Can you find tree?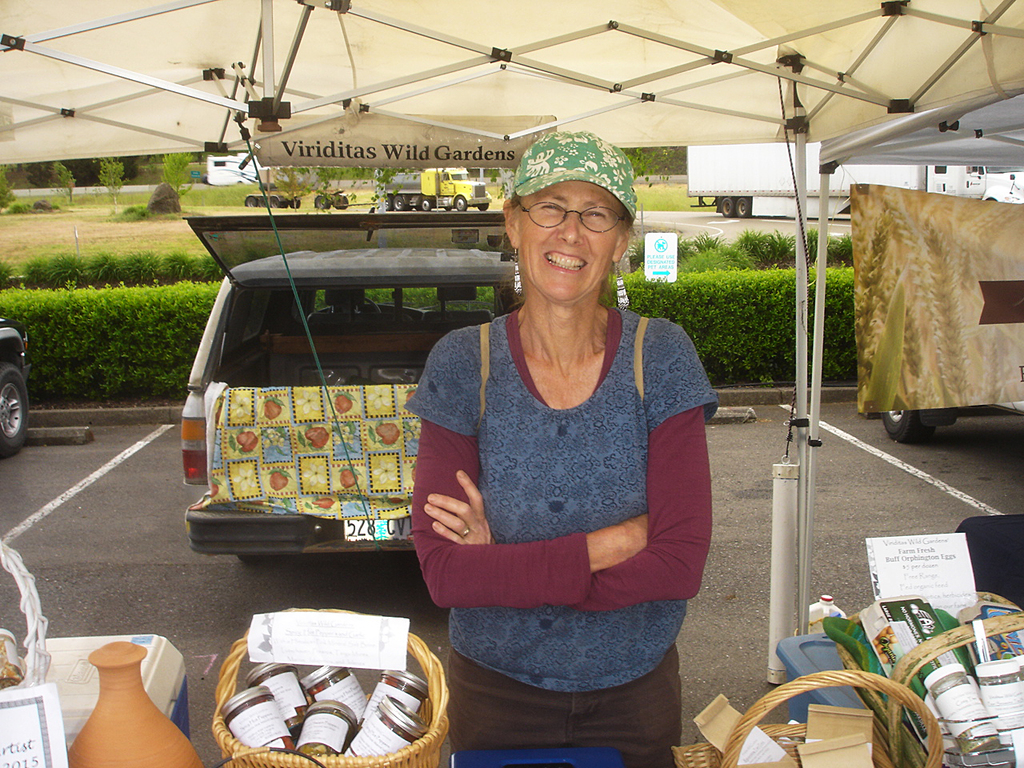
Yes, bounding box: bbox(44, 146, 80, 208).
